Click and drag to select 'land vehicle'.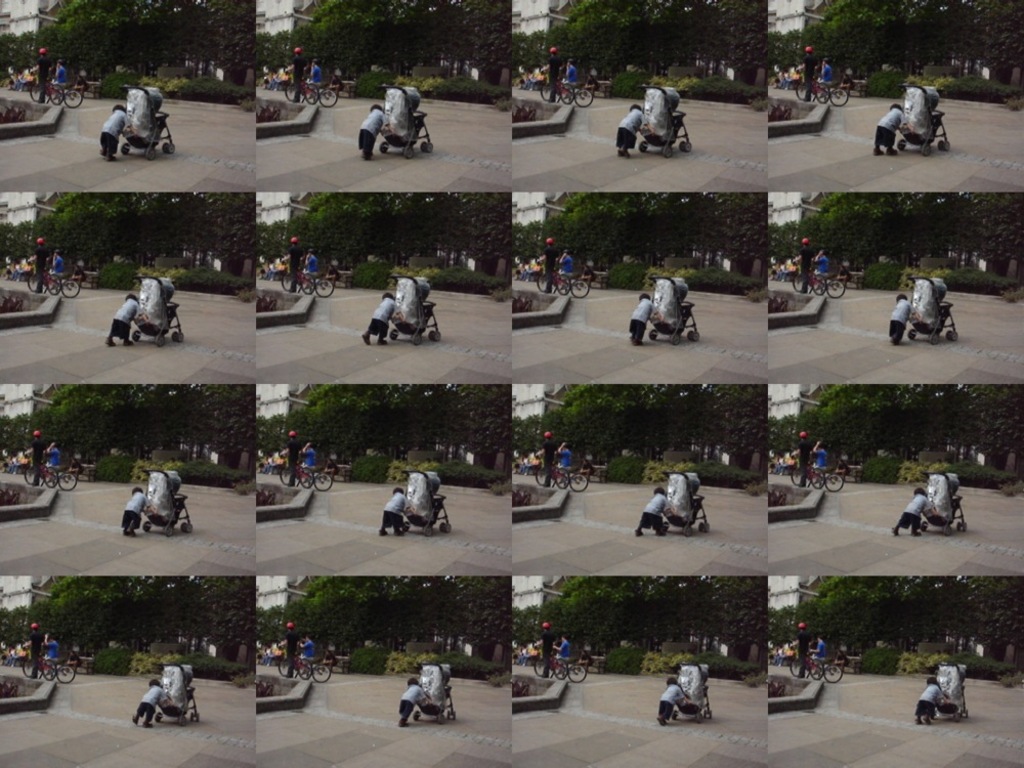
Selection: [x1=155, y1=664, x2=206, y2=721].
